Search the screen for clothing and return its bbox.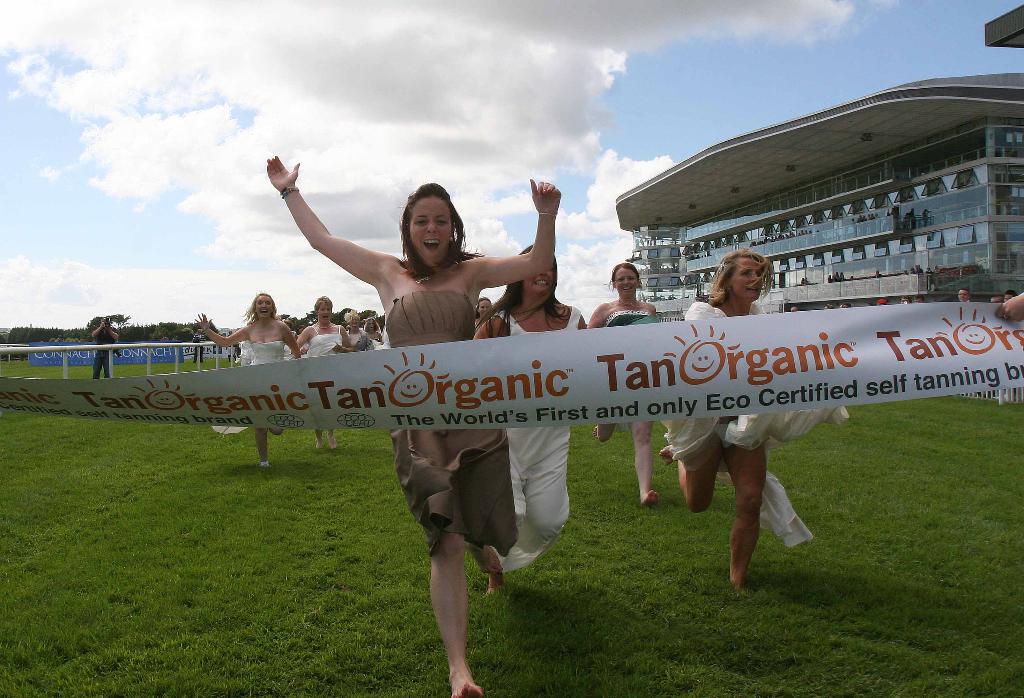
Found: (x1=596, y1=305, x2=657, y2=328).
